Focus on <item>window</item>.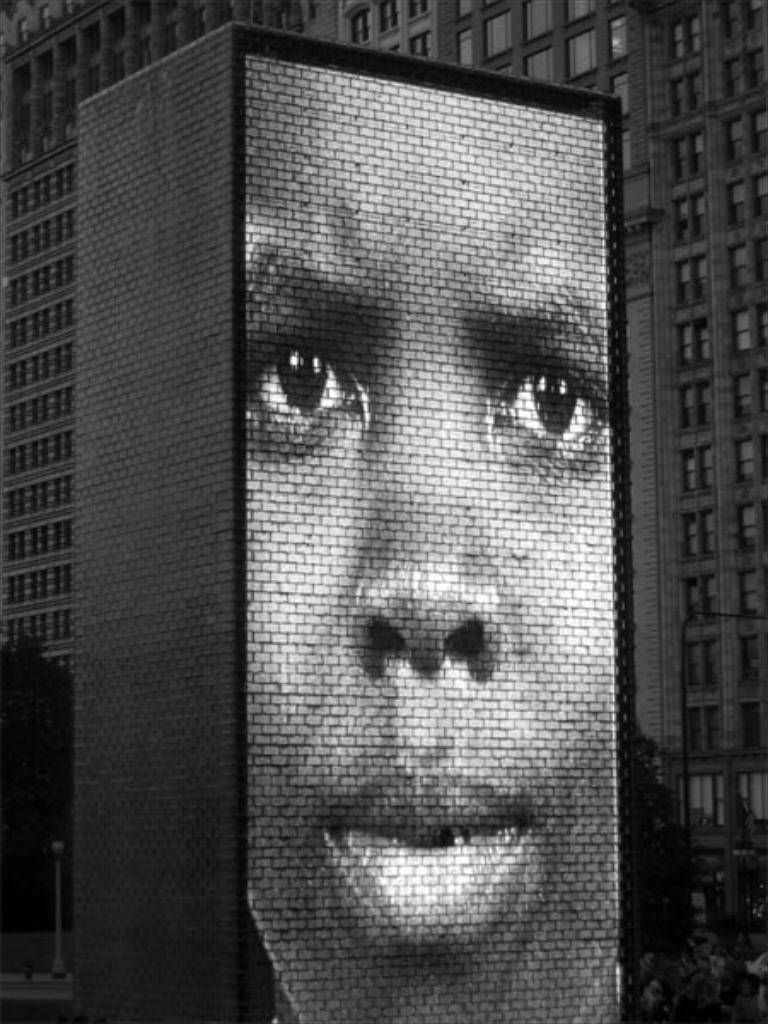
Focused at 41,205,73,246.
